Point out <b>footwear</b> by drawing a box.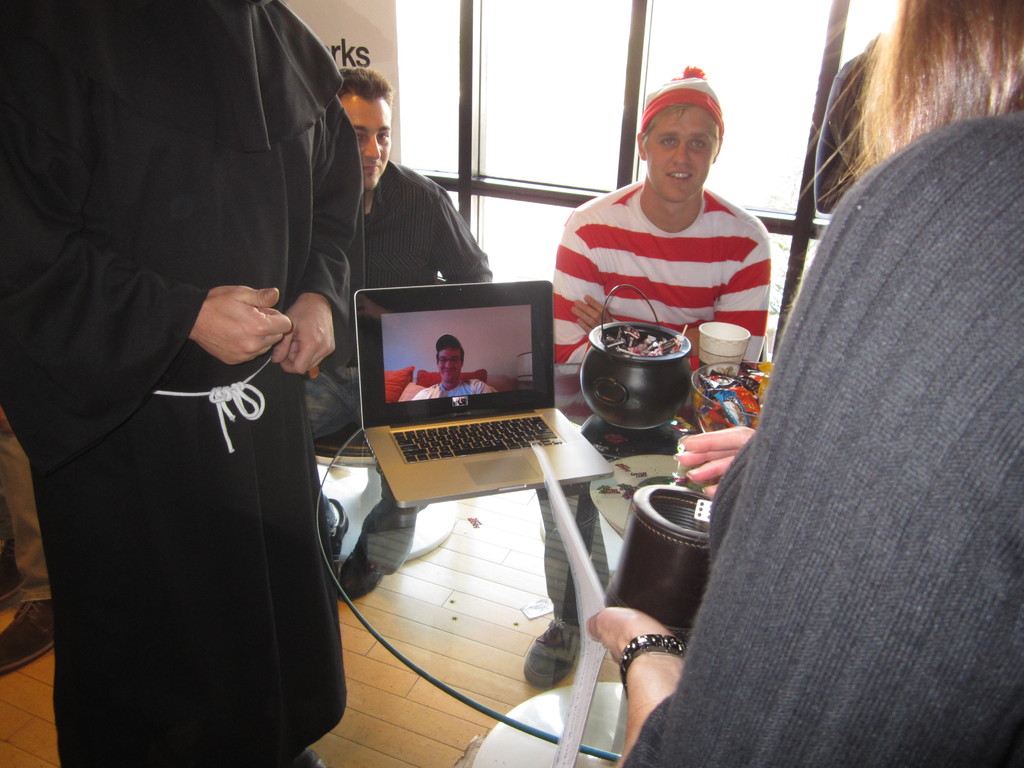
locate(326, 497, 347, 554).
